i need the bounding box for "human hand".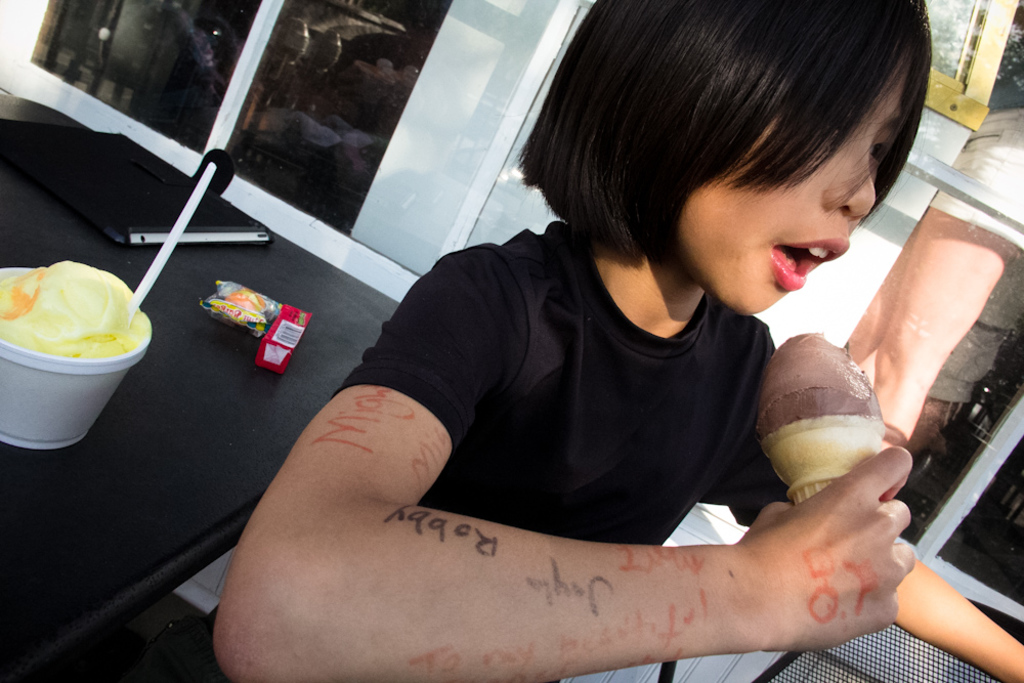
Here it is: box(741, 441, 919, 650).
